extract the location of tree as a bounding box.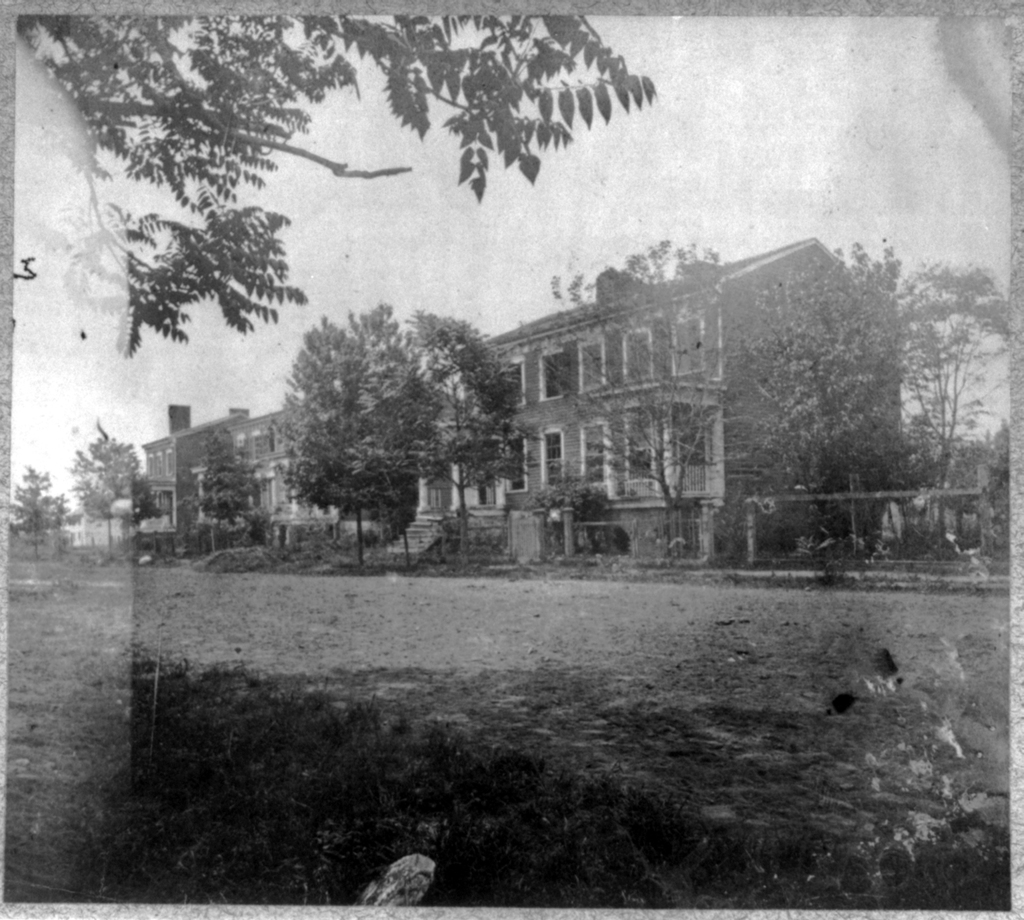
Rect(515, 242, 752, 555).
